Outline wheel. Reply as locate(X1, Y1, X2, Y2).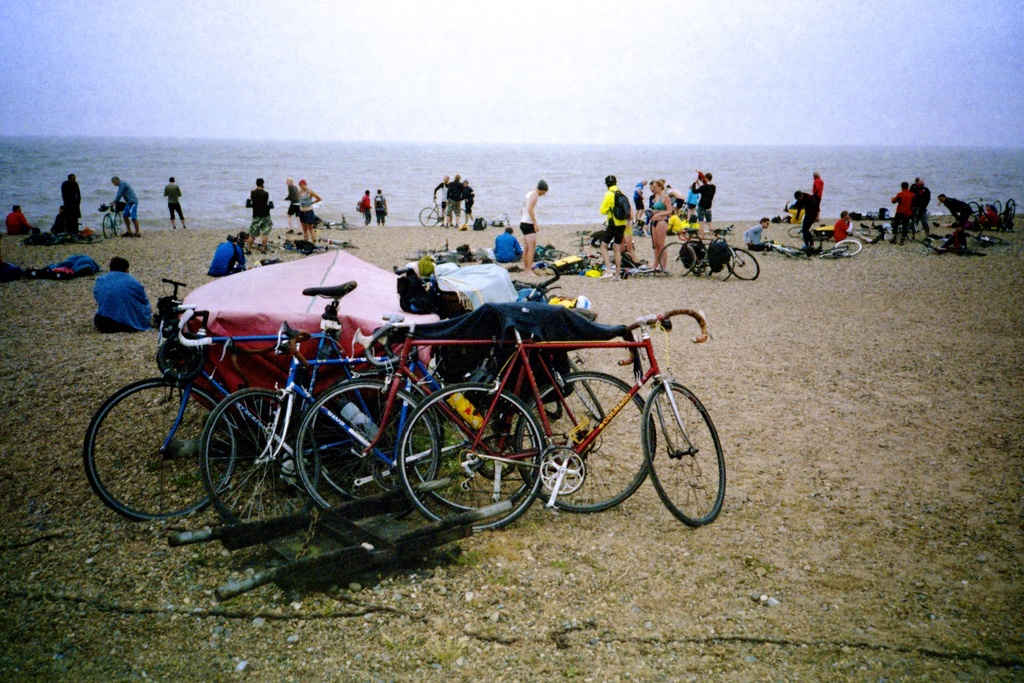
locate(417, 204, 440, 227).
